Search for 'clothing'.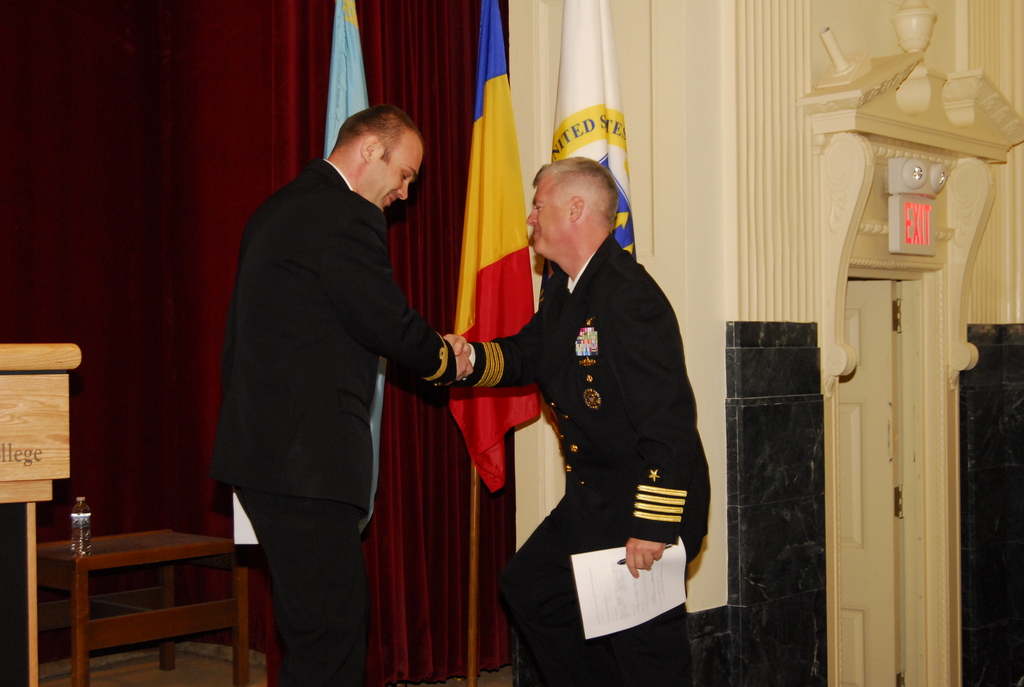
Found at 480,200,714,650.
